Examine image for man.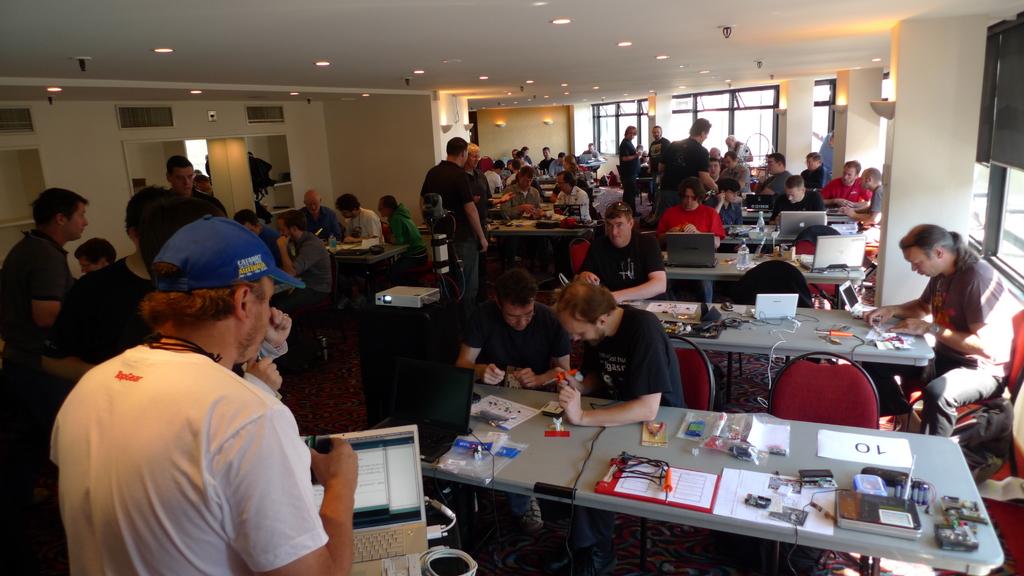
Examination result: [x1=577, y1=200, x2=669, y2=303].
